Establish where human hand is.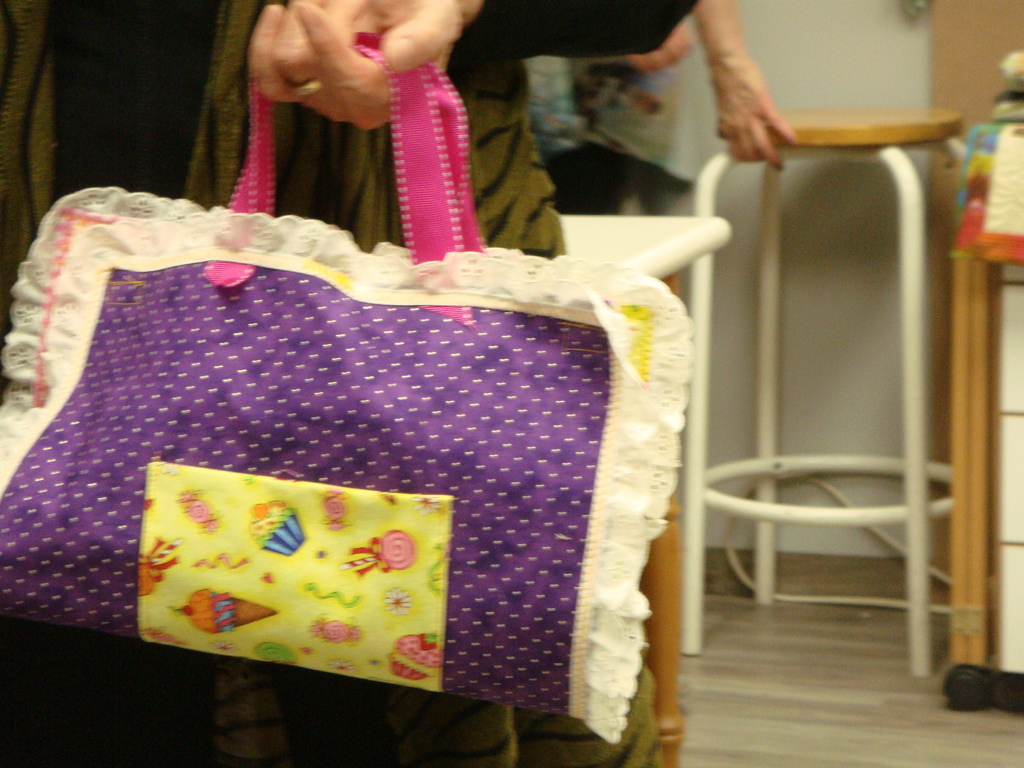
Established at 628:20:692:77.
